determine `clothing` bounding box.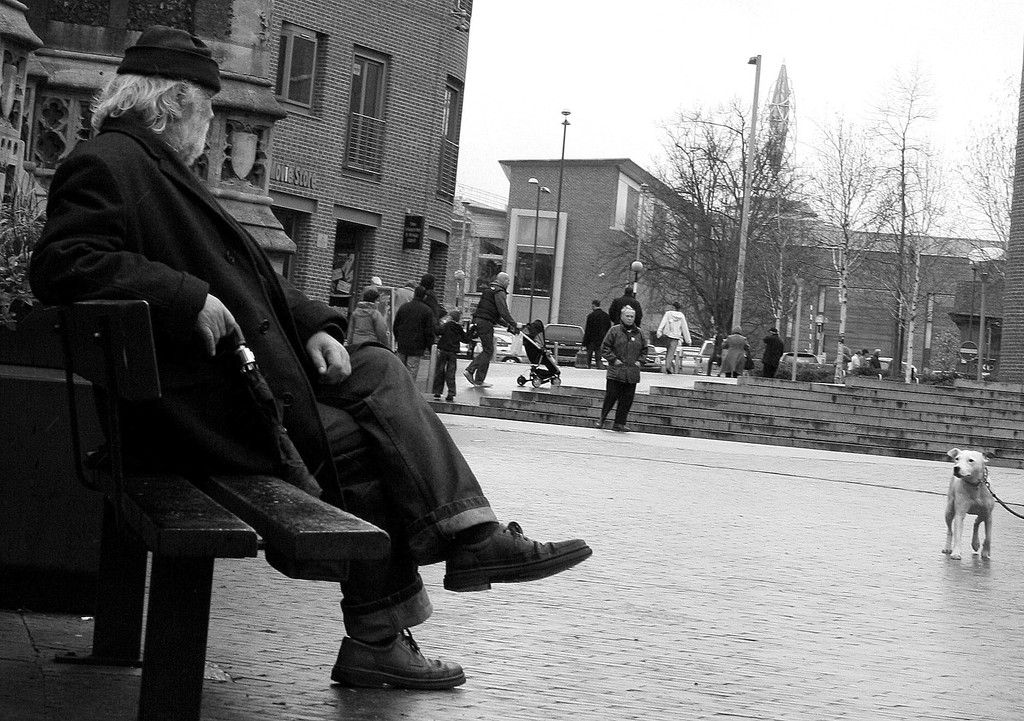
Determined: {"x1": 352, "y1": 302, "x2": 396, "y2": 348}.
